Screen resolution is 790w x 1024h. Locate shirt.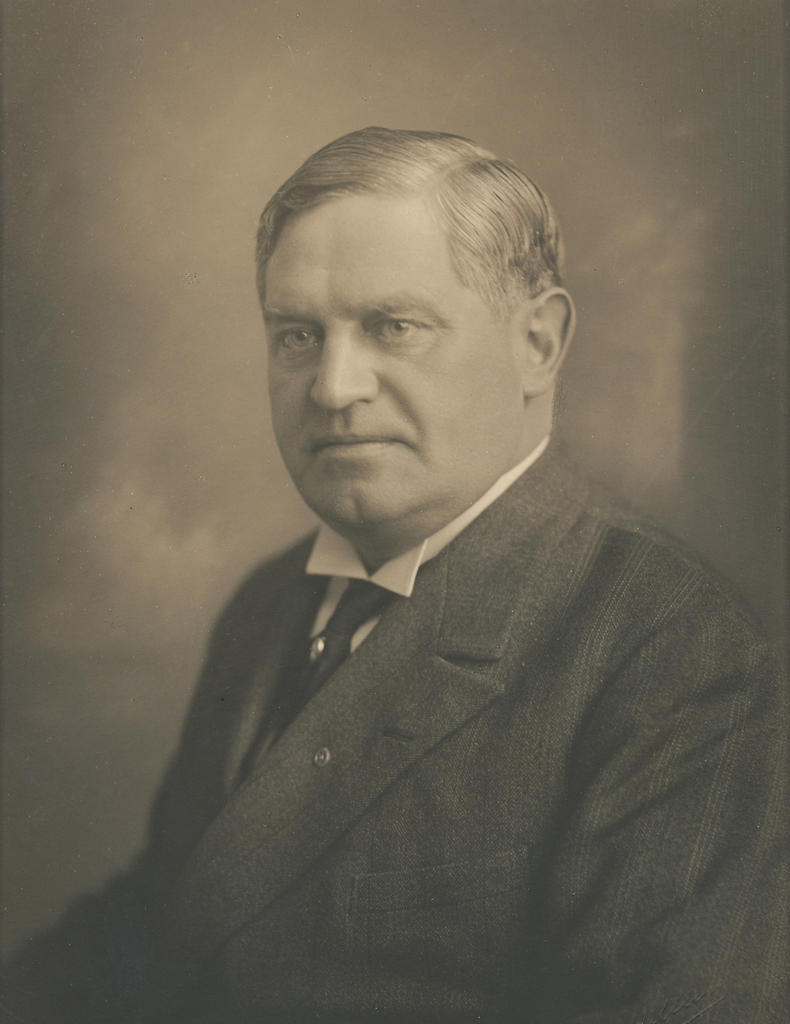
308:438:544:645.
